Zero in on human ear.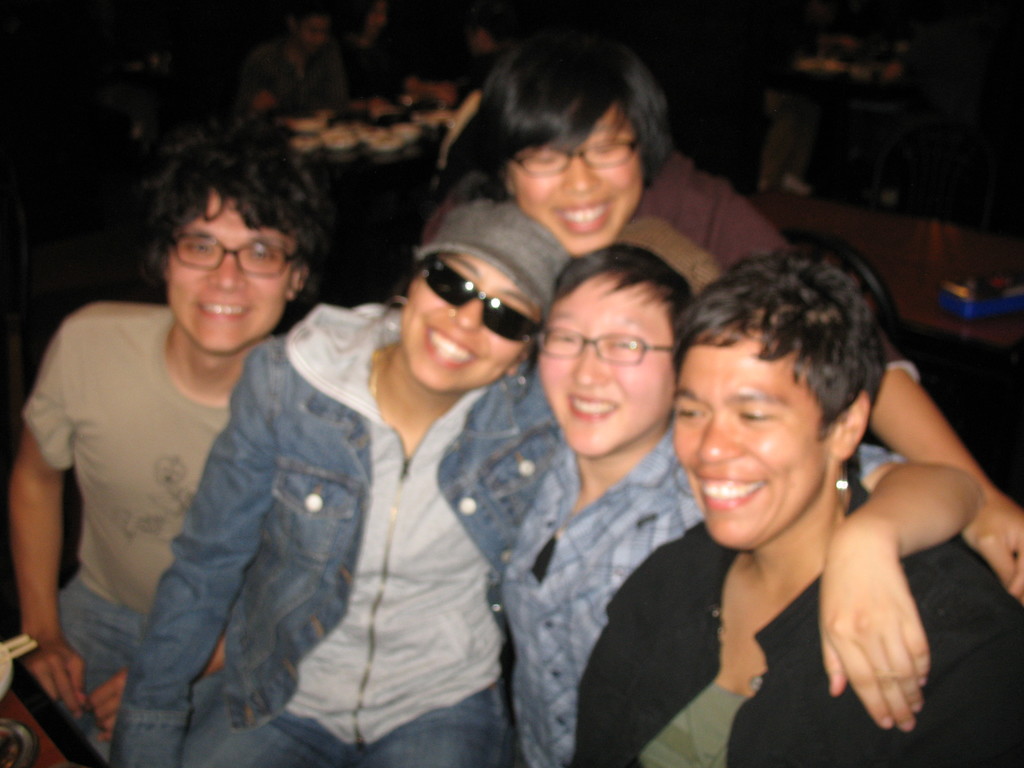
Zeroed in: bbox=[831, 393, 870, 461].
